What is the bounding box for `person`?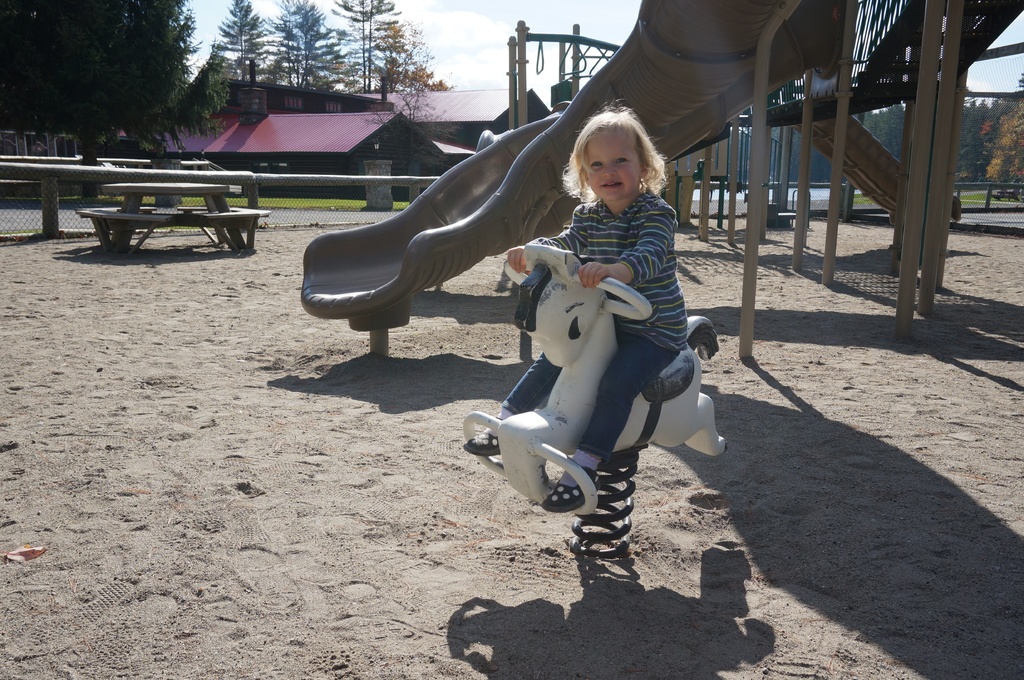
box(481, 115, 697, 553).
